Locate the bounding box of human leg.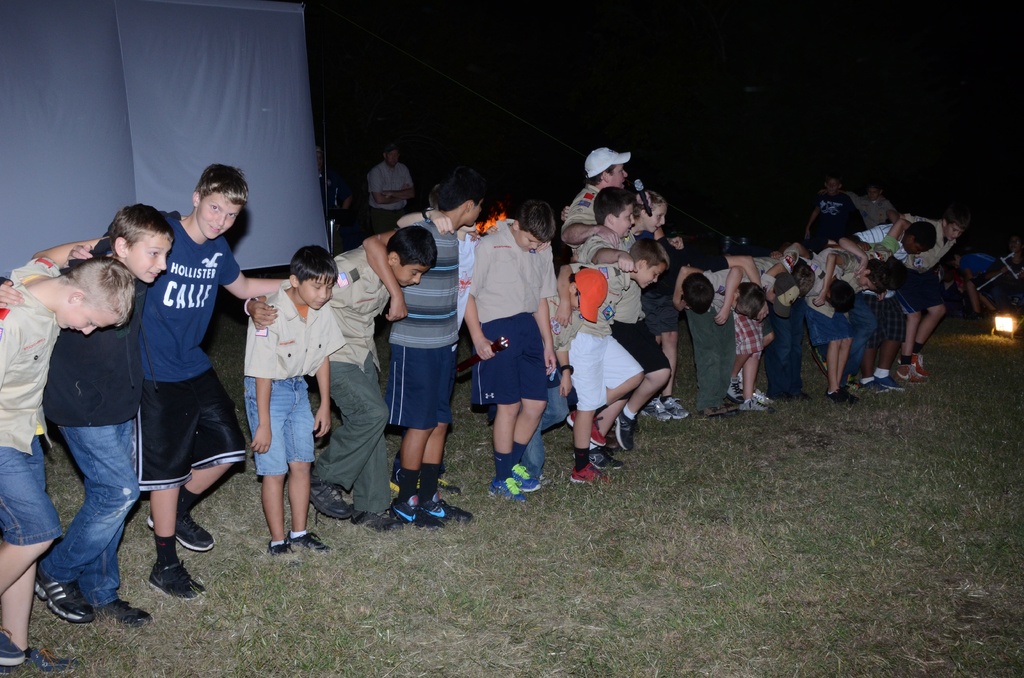
Bounding box: <bbox>400, 373, 438, 521</bbox>.
